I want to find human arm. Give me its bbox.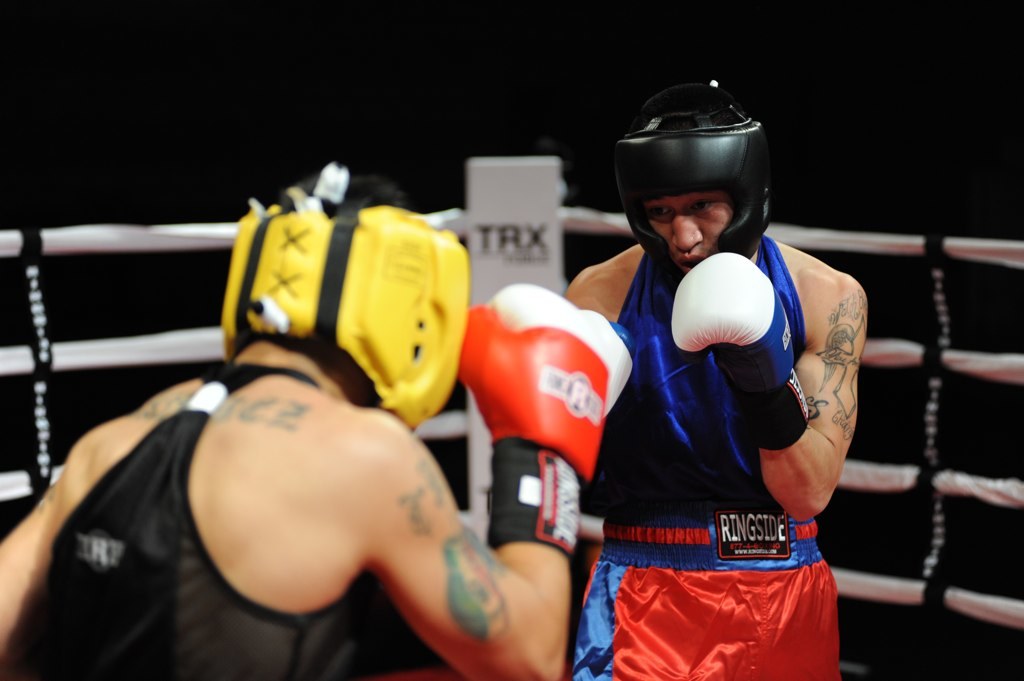
bbox(673, 253, 864, 518).
